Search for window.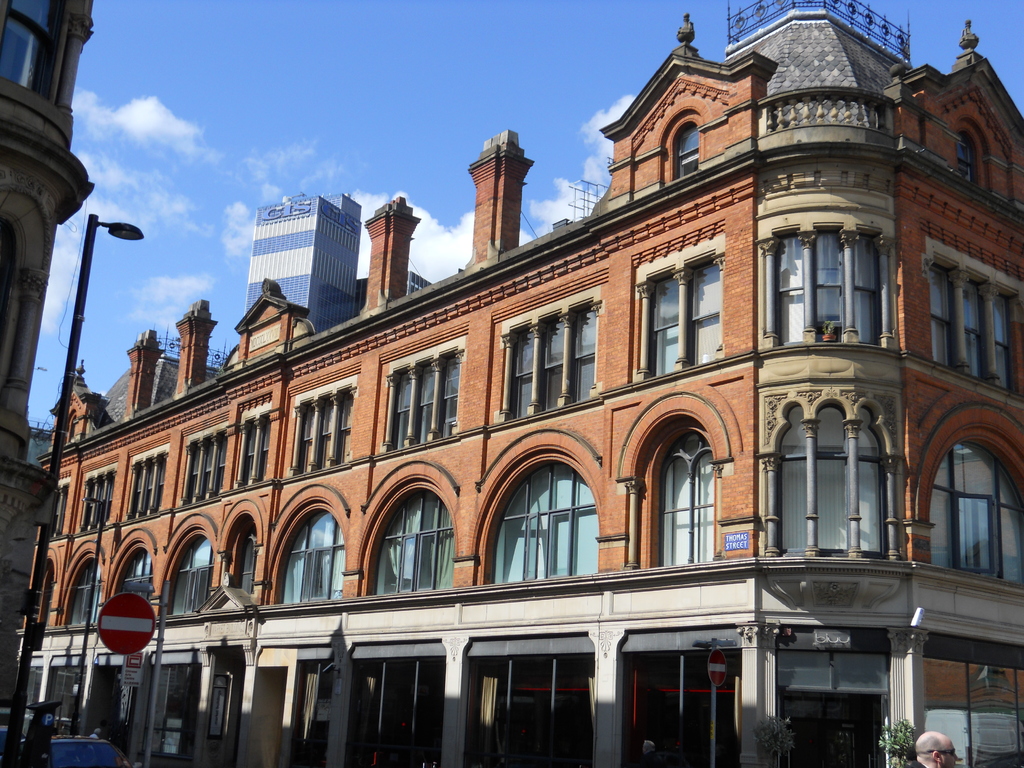
Found at 372/491/454/590.
